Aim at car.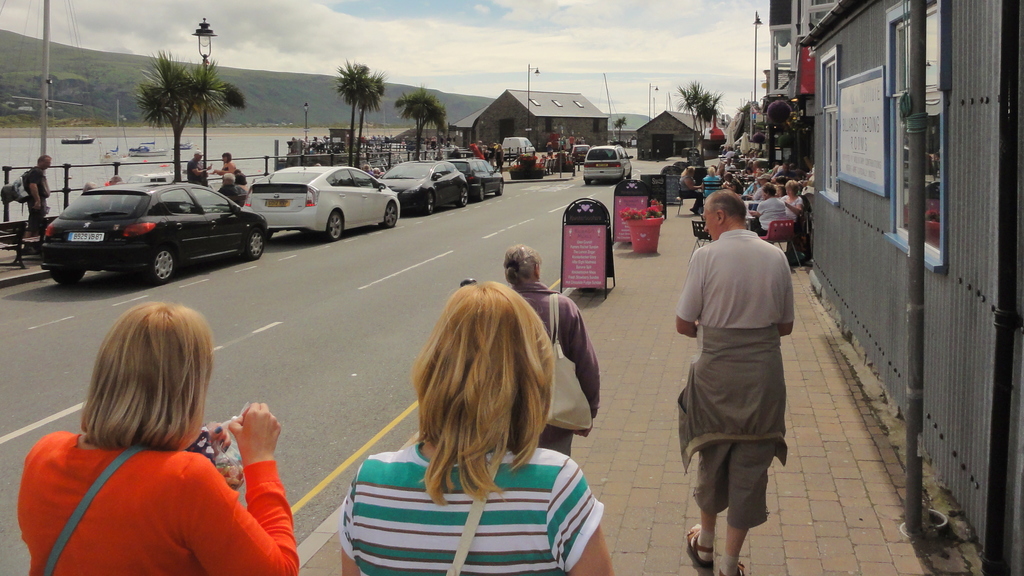
Aimed at (443,156,506,202).
